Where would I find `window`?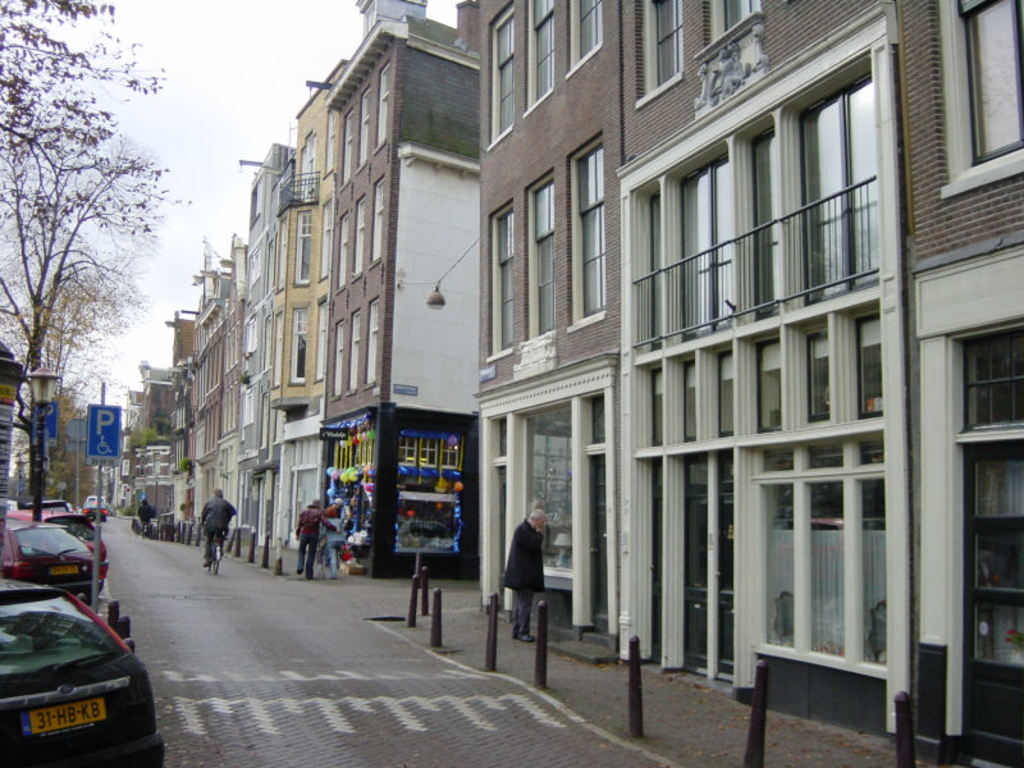
At left=495, top=417, right=508, bottom=453.
